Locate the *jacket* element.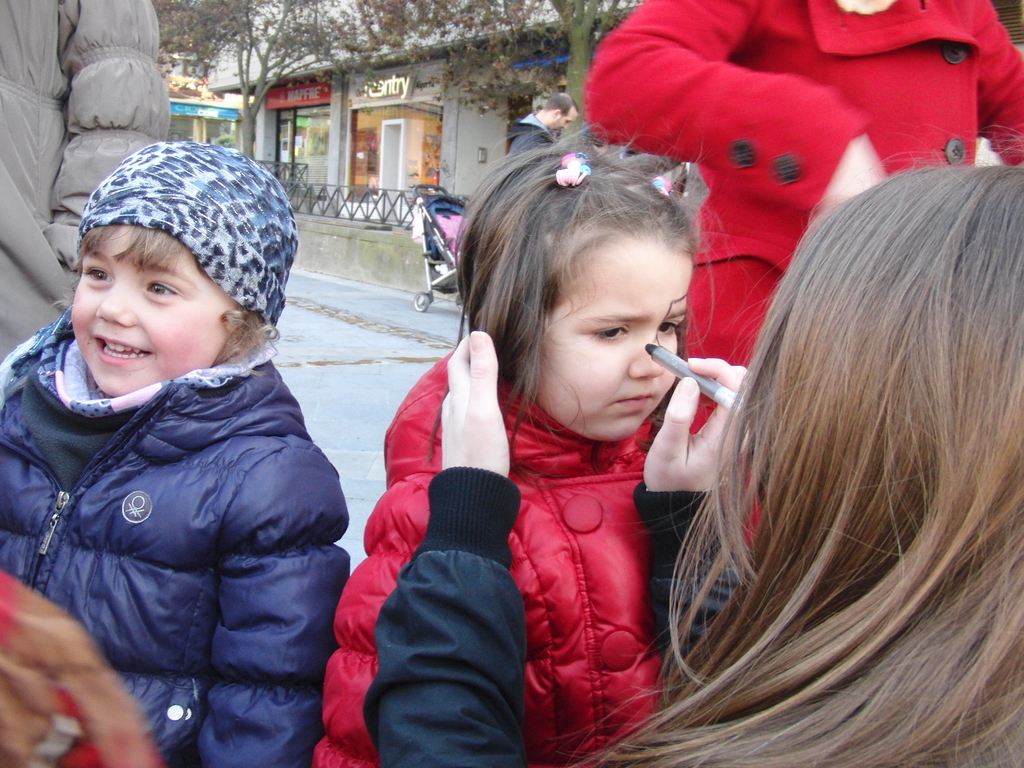
Element bbox: [x1=505, y1=108, x2=550, y2=156].
